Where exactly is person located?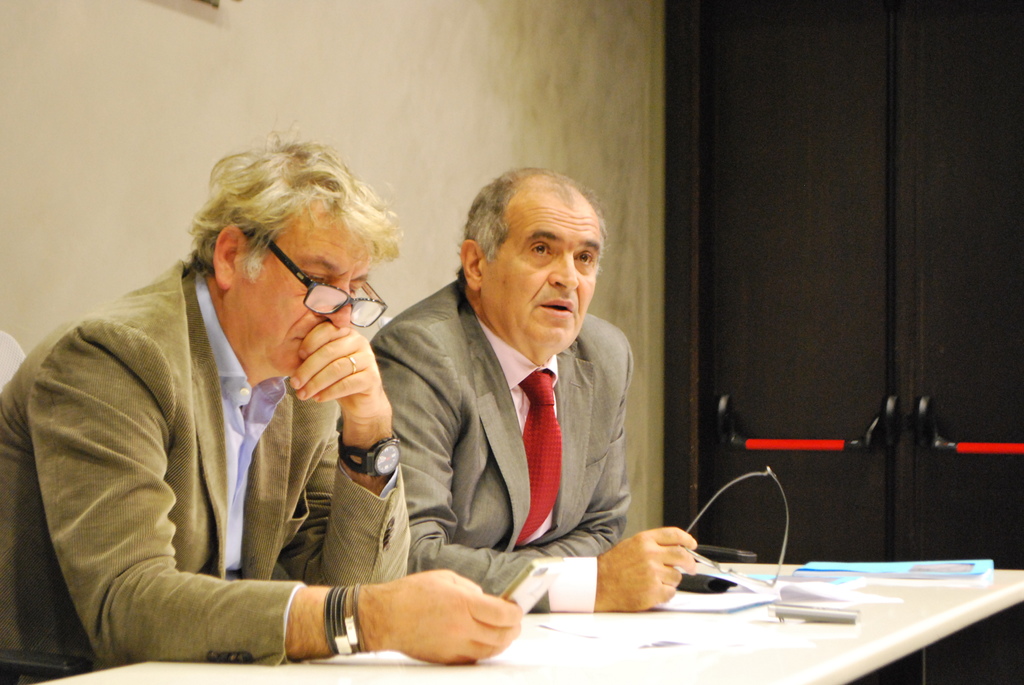
Its bounding box is detection(334, 167, 703, 611).
